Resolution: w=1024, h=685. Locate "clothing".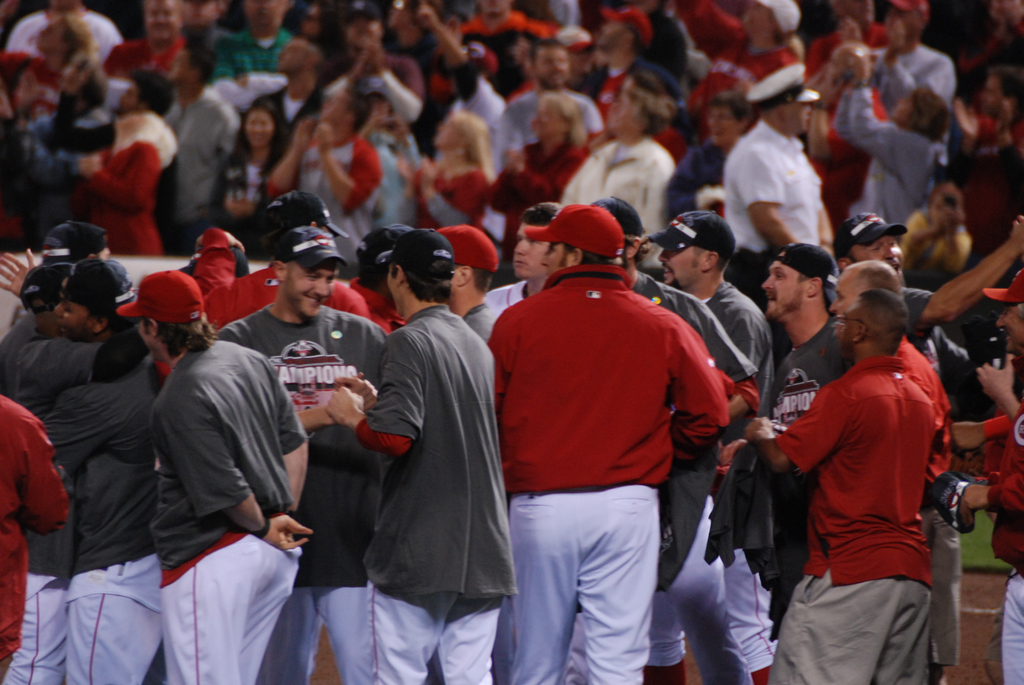
[862,29,967,121].
